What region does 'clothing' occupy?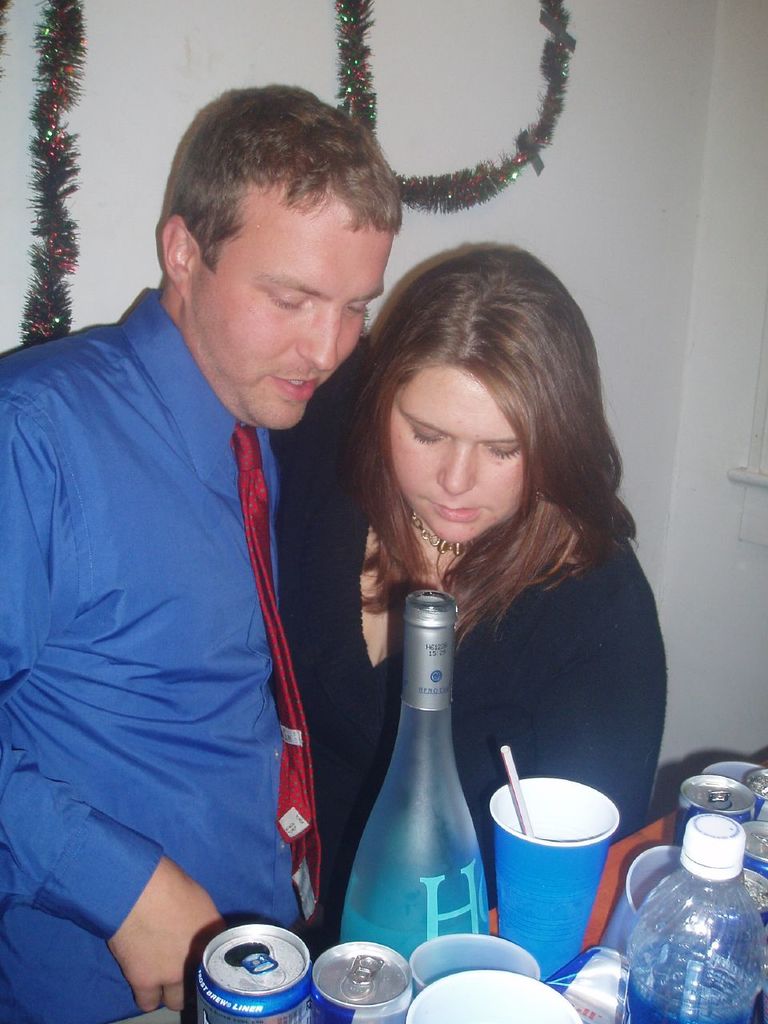
276/335/675/914.
